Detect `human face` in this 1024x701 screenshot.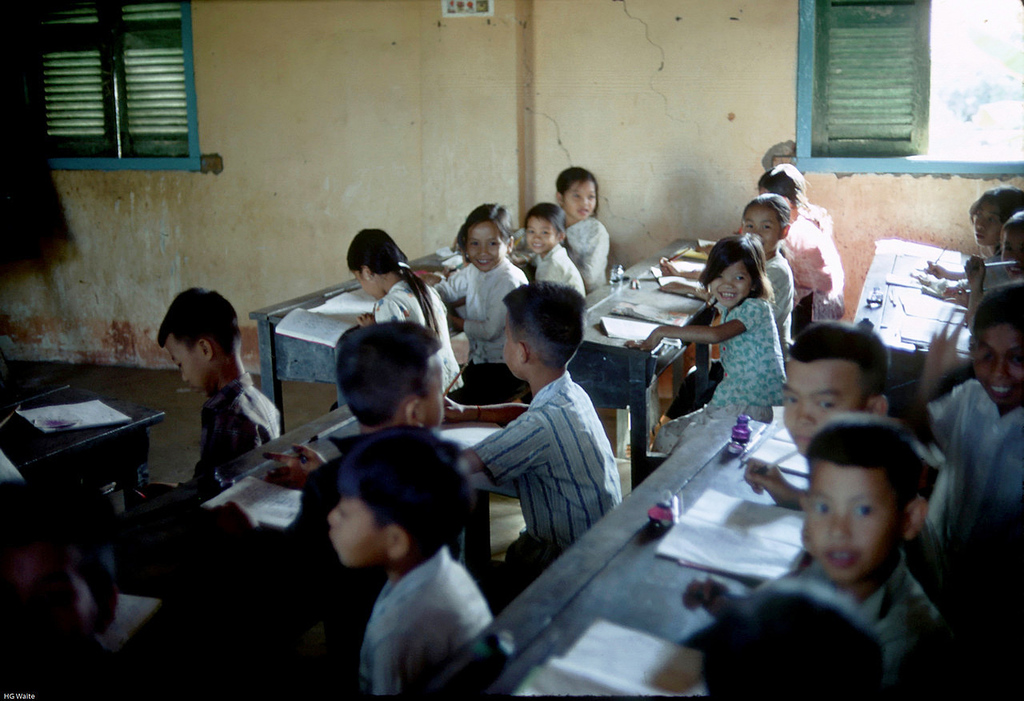
Detection: 160,329,213,394.
